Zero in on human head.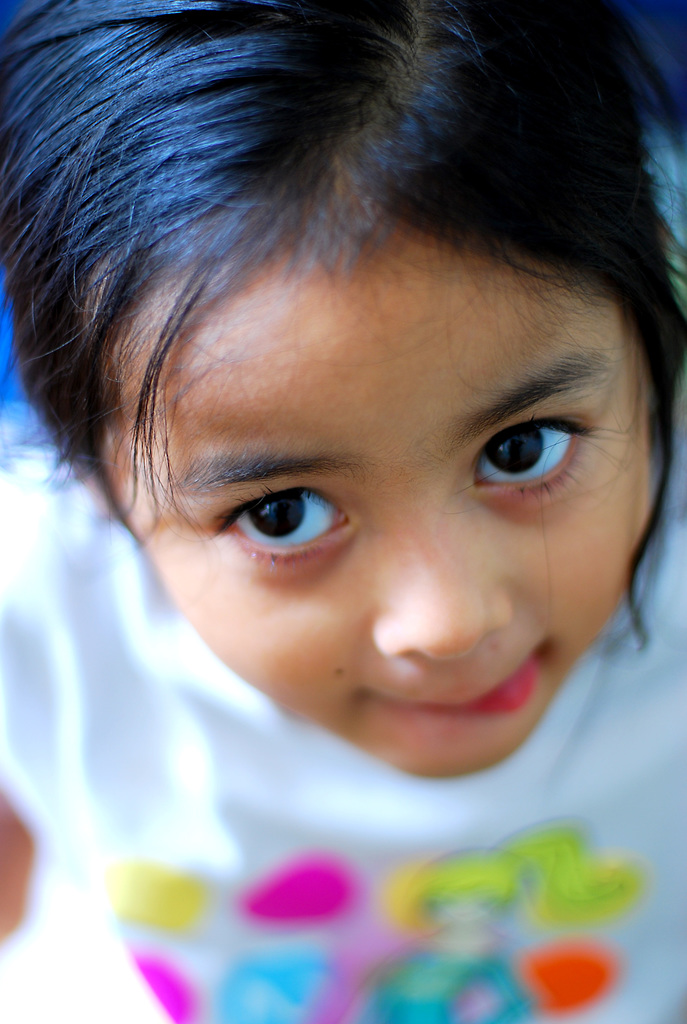
Zeroed in: (x1=48, y1=0, x2=681, y2=845).
